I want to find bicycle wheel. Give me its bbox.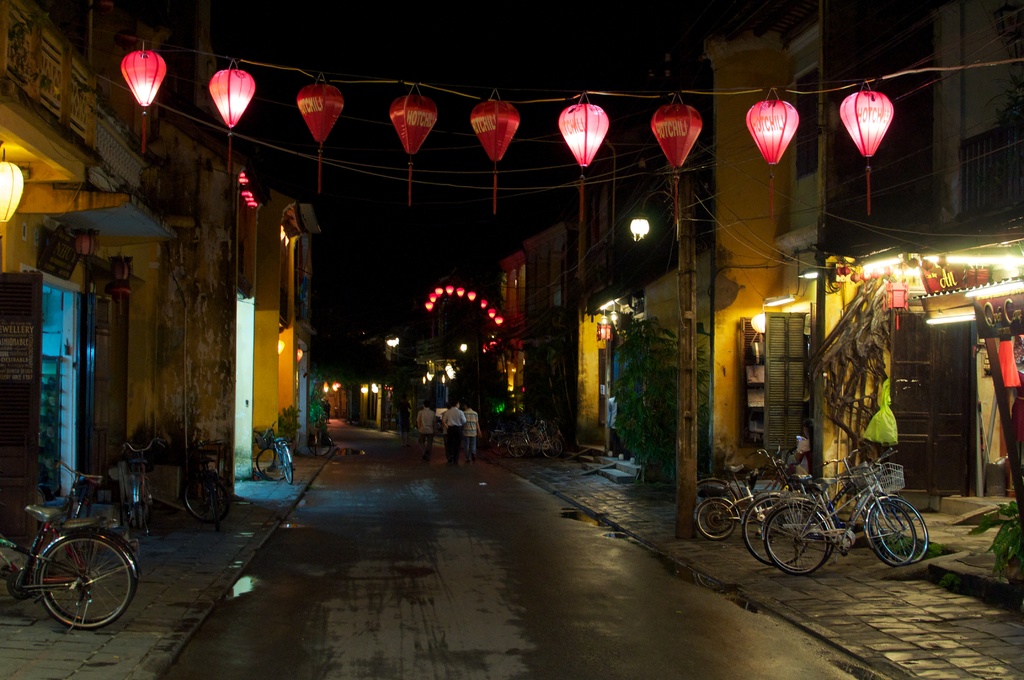
locate(866, 500, 917, 565).
